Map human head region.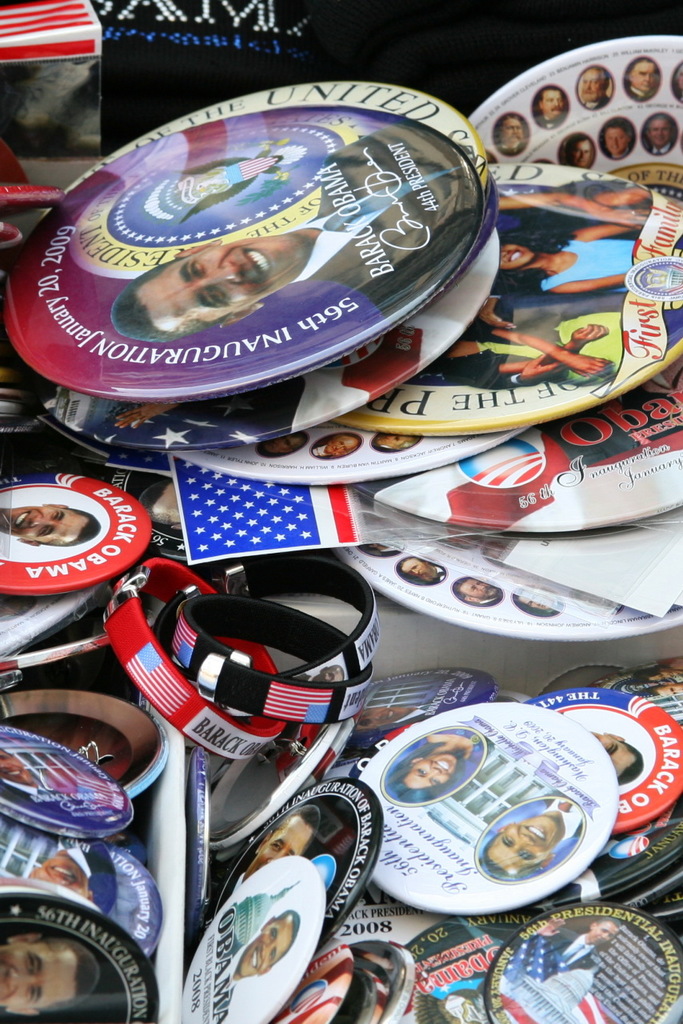
Mapped to [493,116,529,146].
